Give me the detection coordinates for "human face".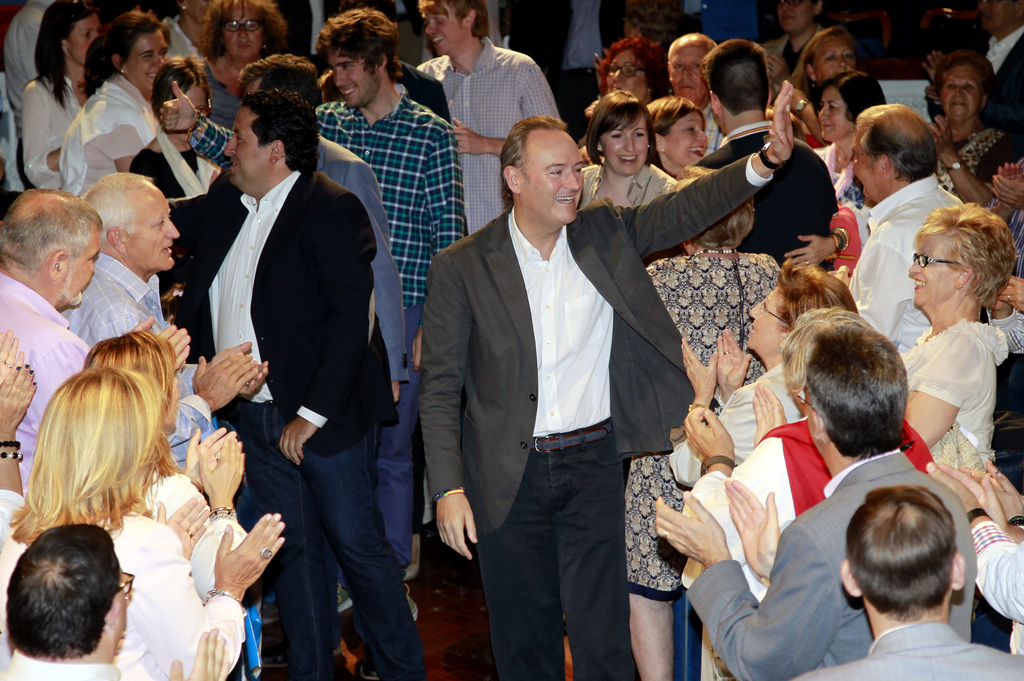
(left=739, top=289, right=783, bottom=357).
